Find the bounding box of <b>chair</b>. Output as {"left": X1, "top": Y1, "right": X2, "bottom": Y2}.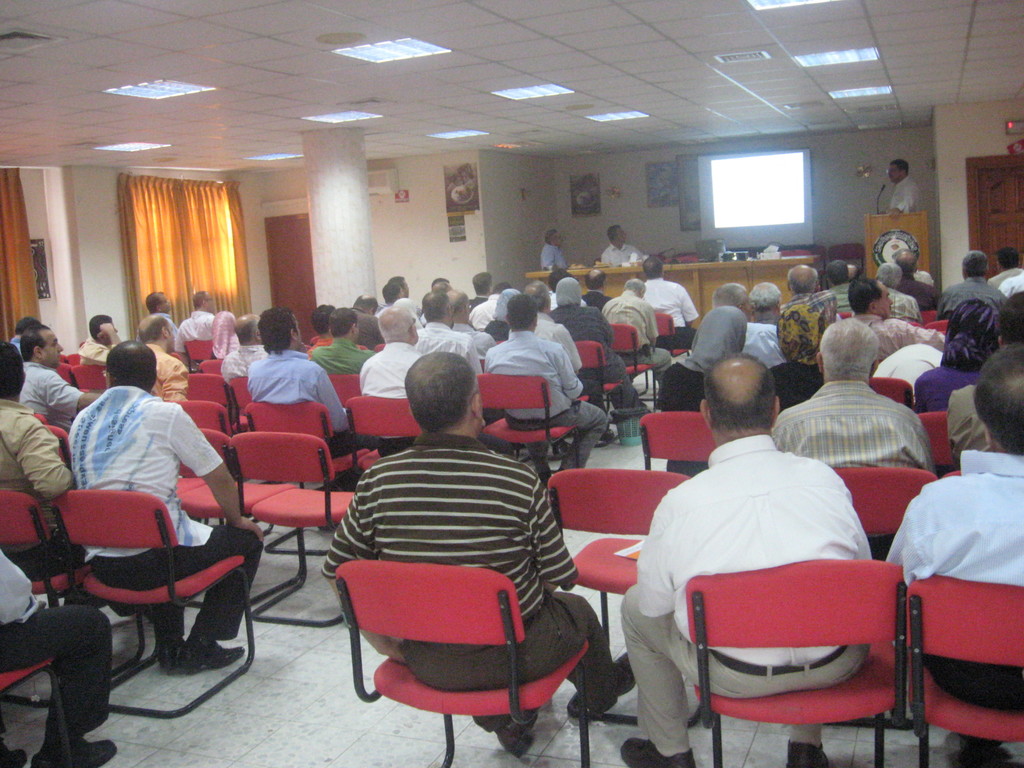
{"left": 332, "top": 374, "right": 364, "bottom": 399}.
